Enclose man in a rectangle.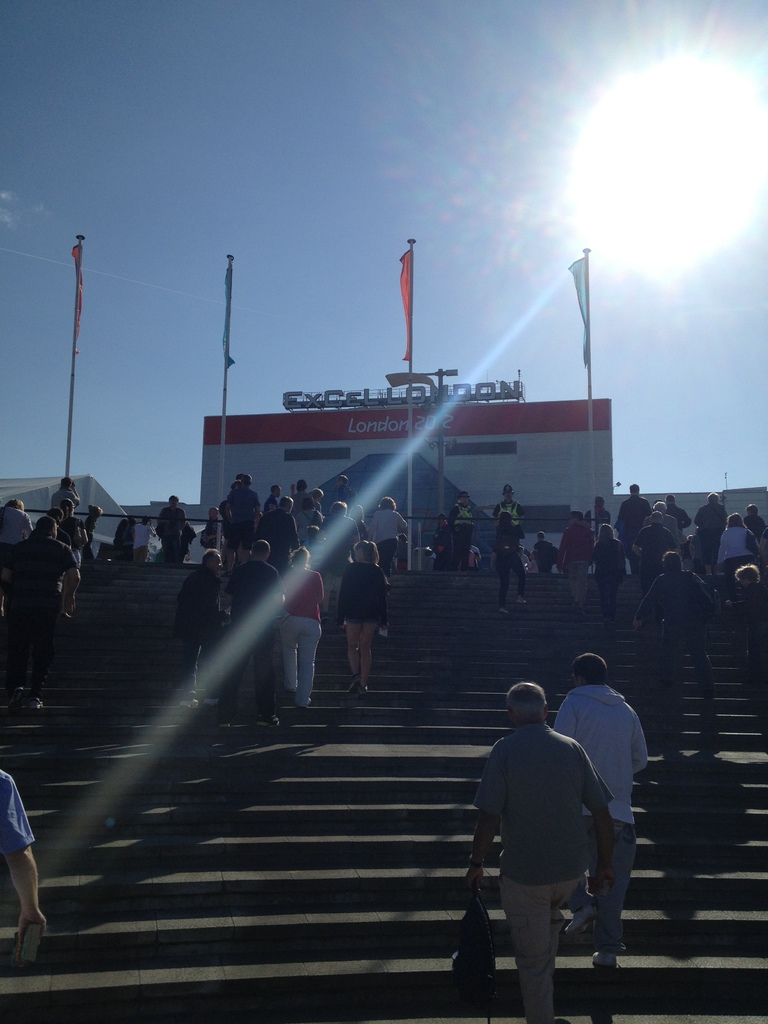
{"left": 648, "top": 502, "right": 681, "bottom": 552}.
